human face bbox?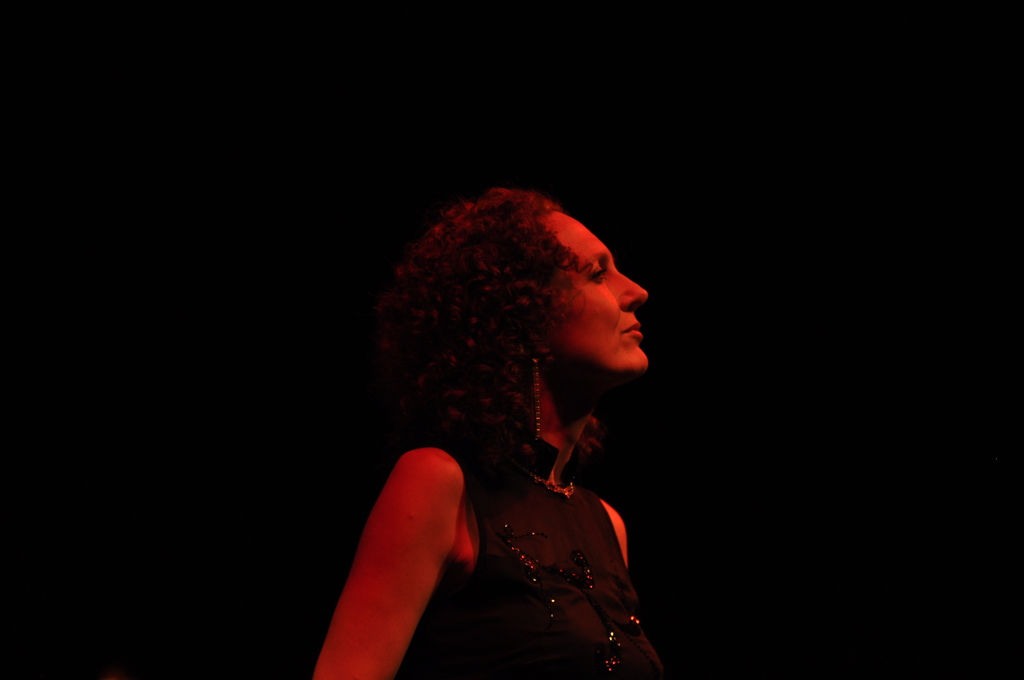
544:207:648:378
